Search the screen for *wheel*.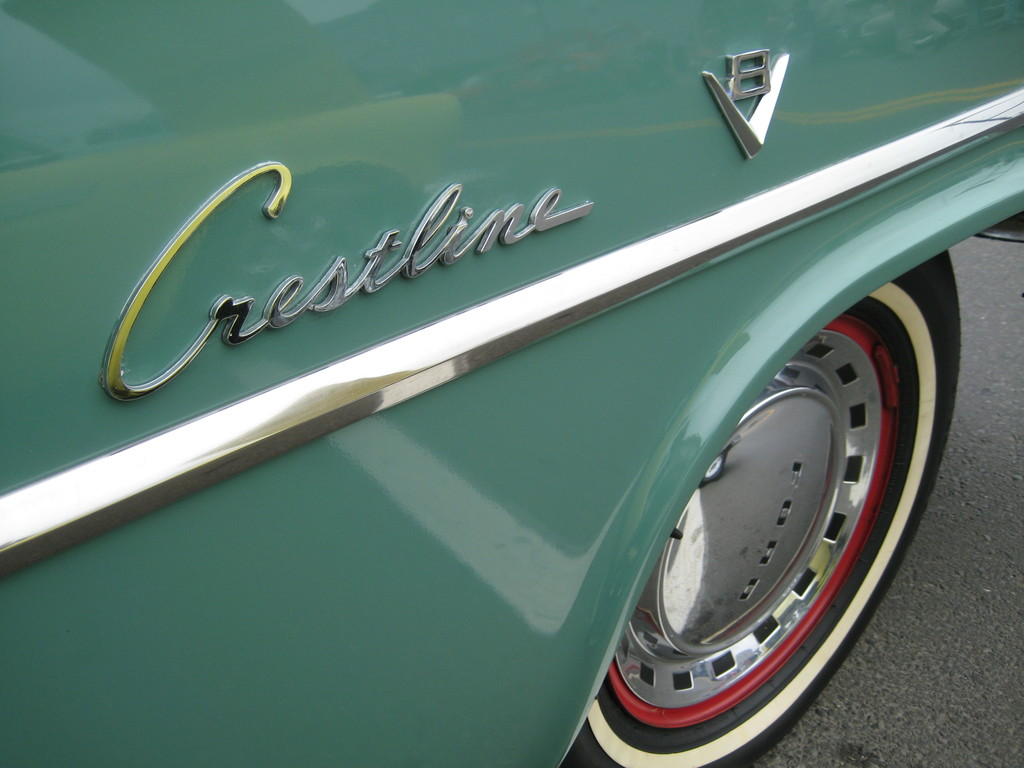
Found at pyautogui.locateOnScreen(616, 296, 895, 729).
